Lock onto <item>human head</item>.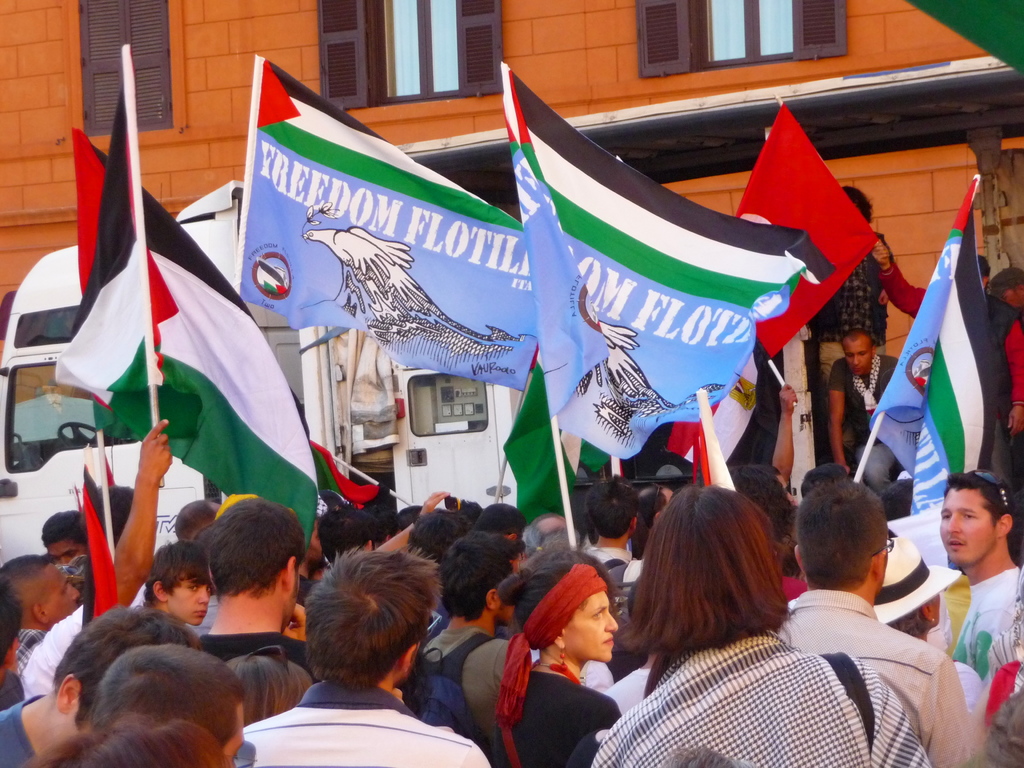
Locked: (99, 482, 135, 547).
